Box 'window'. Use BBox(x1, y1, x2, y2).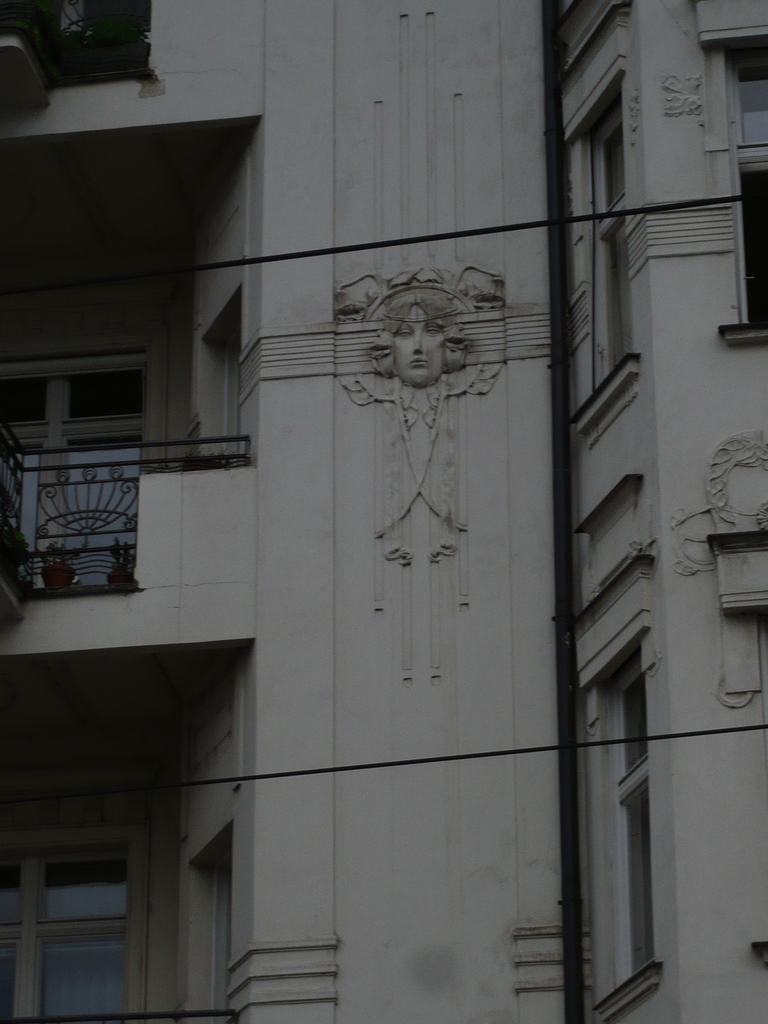
BBox(0, 355, 156, 582).
